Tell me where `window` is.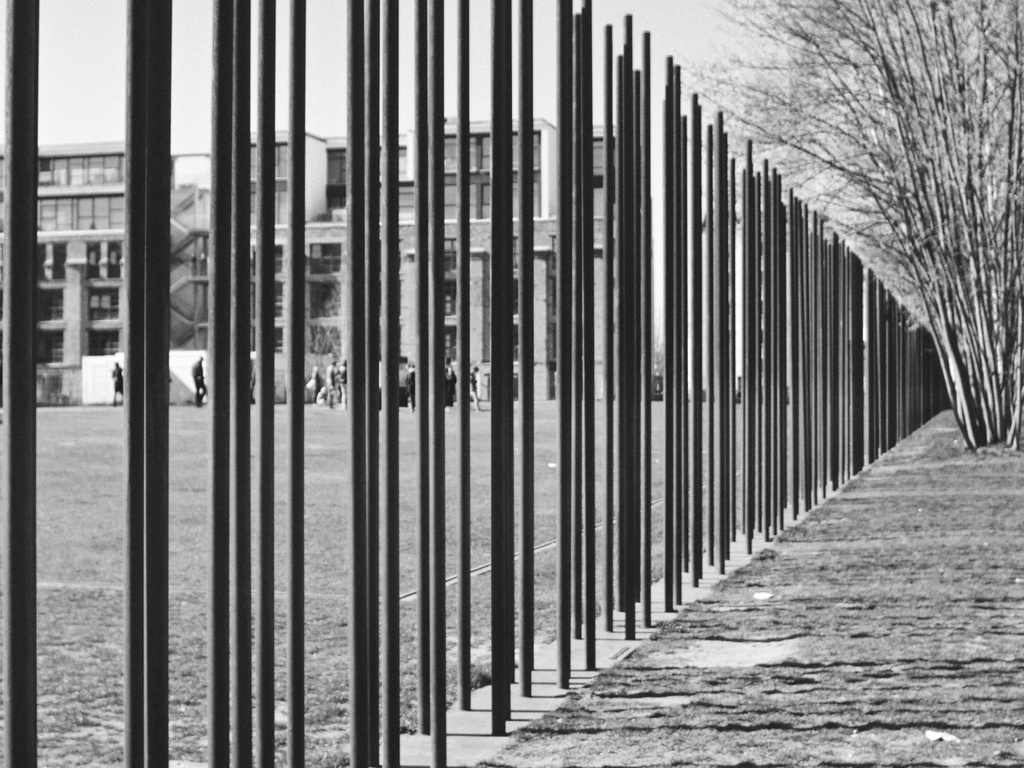
`window` is at locate(38, 195, 128, 234).
